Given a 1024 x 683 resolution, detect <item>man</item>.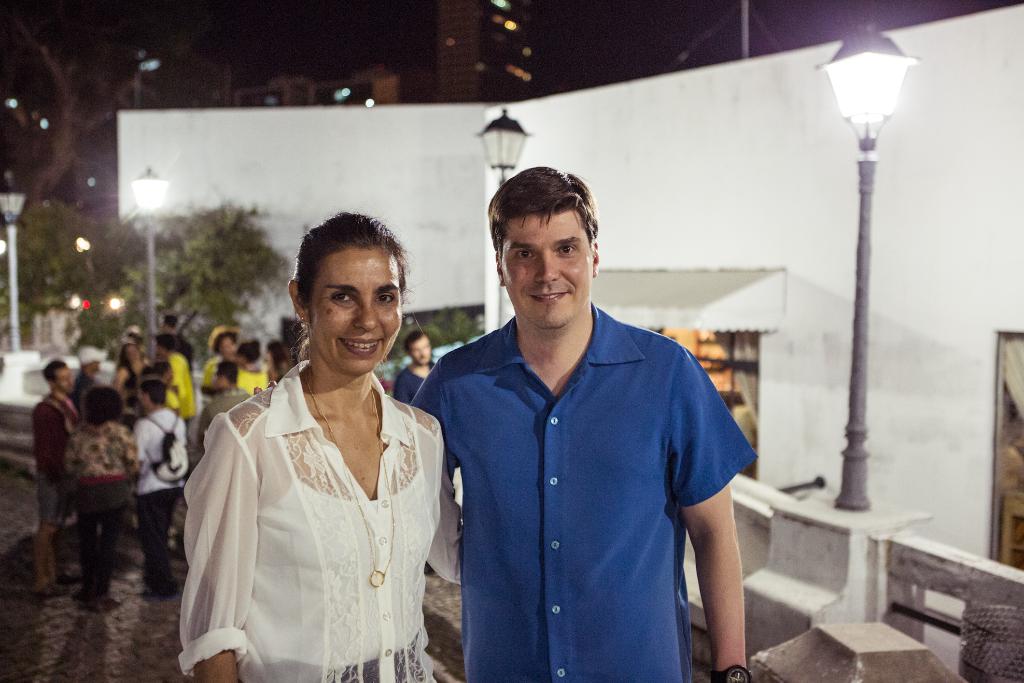
pyautogui.locateOnScreen(73, 346, 109, 397).
